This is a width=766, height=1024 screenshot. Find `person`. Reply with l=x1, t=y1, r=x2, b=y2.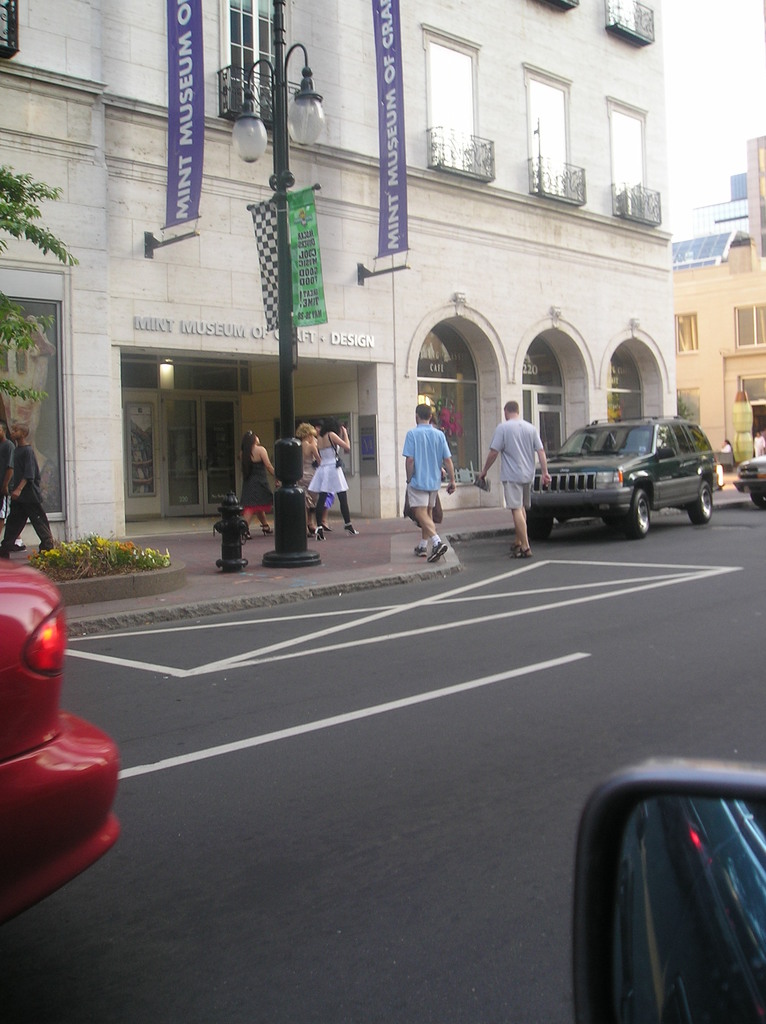
l=468, t=402, r=550, b=563.
